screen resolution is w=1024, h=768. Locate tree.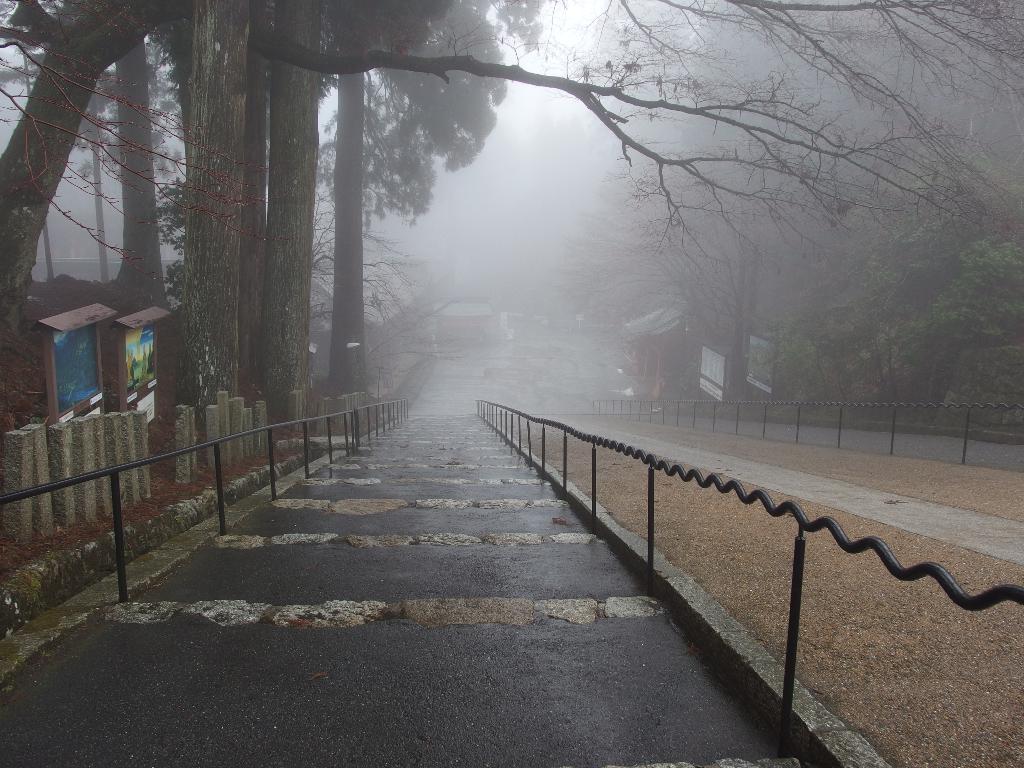
{"x1": 0, "y1": 1, "x2": 1016, "y2": 440}.
